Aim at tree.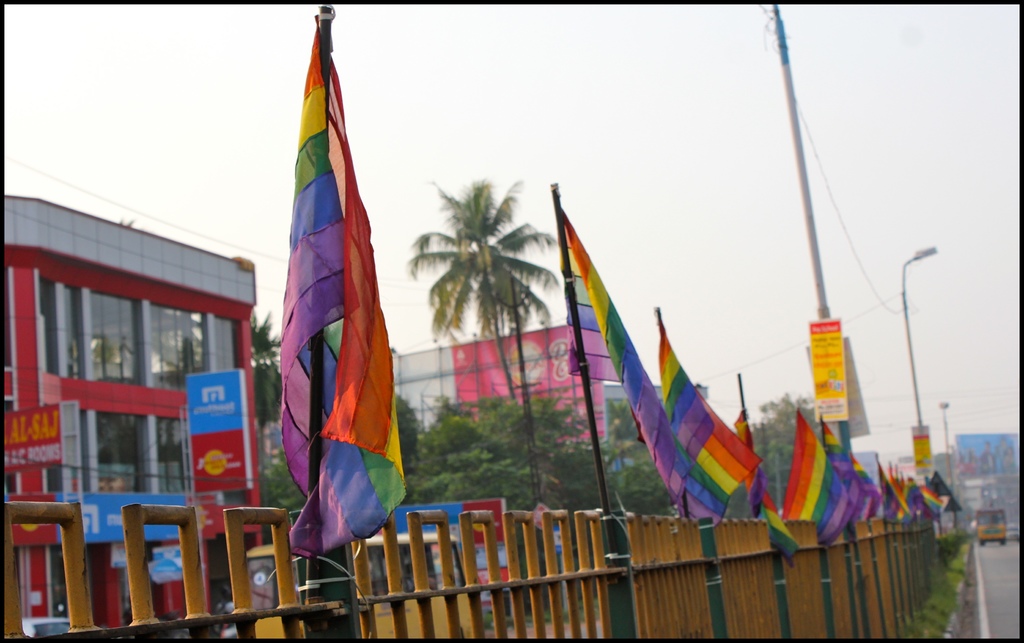
Aimed at [x1=387, y1=142, x2=563, y2=478].
